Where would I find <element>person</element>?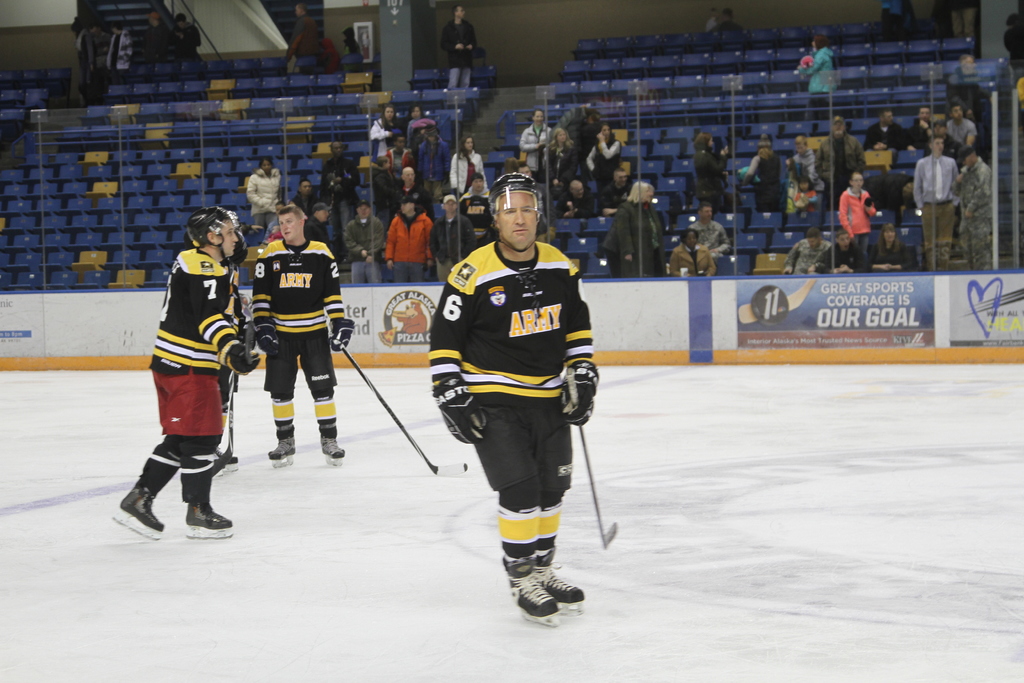
At select_region(696, 2, 752, 43).
